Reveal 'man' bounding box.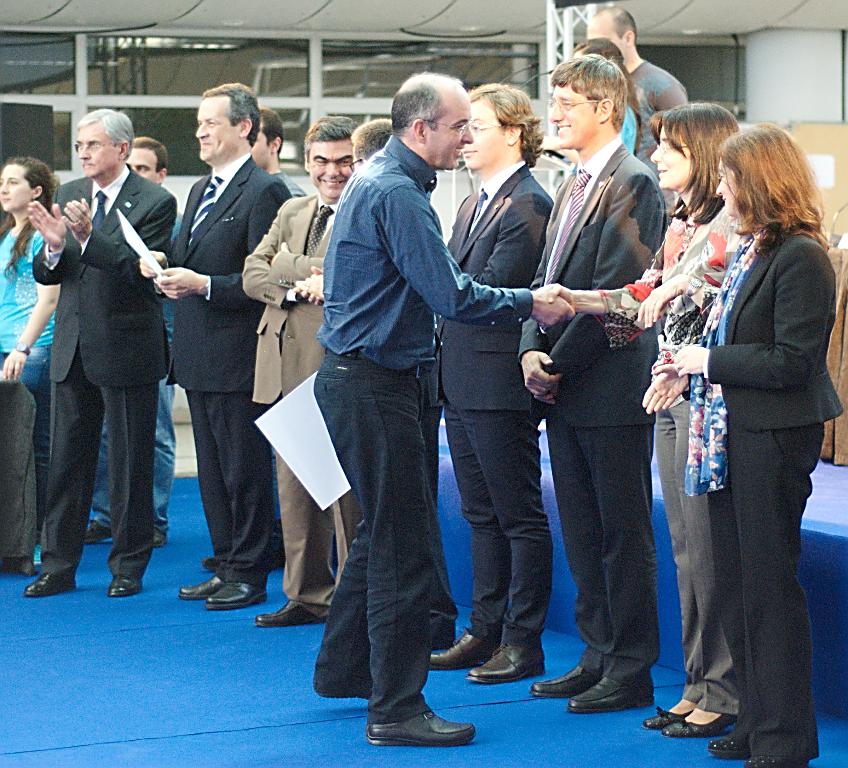
Revealed: left=132, top=81, right=295, bottom=622.
